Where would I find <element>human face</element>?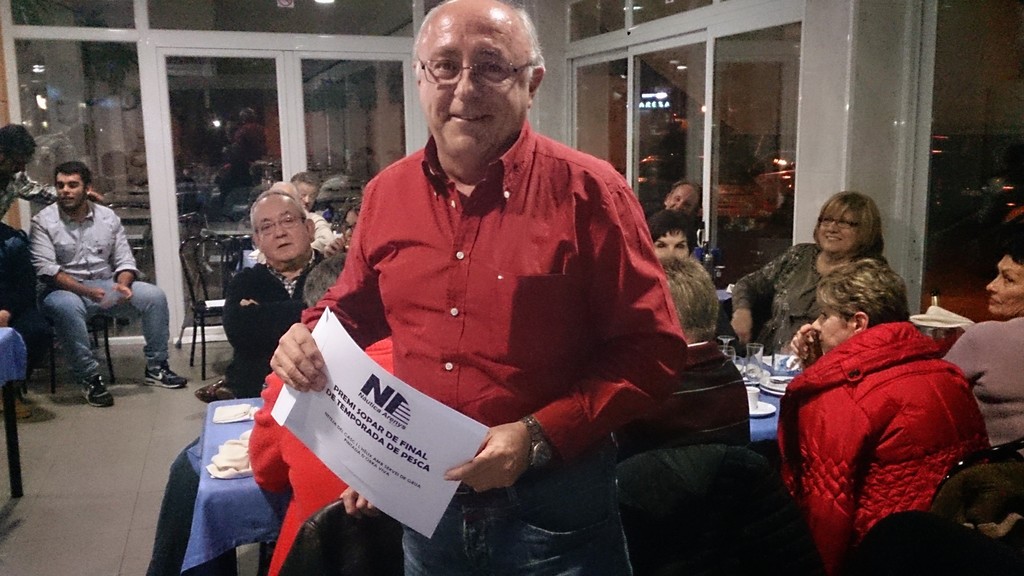
At 812,299,858,356.
